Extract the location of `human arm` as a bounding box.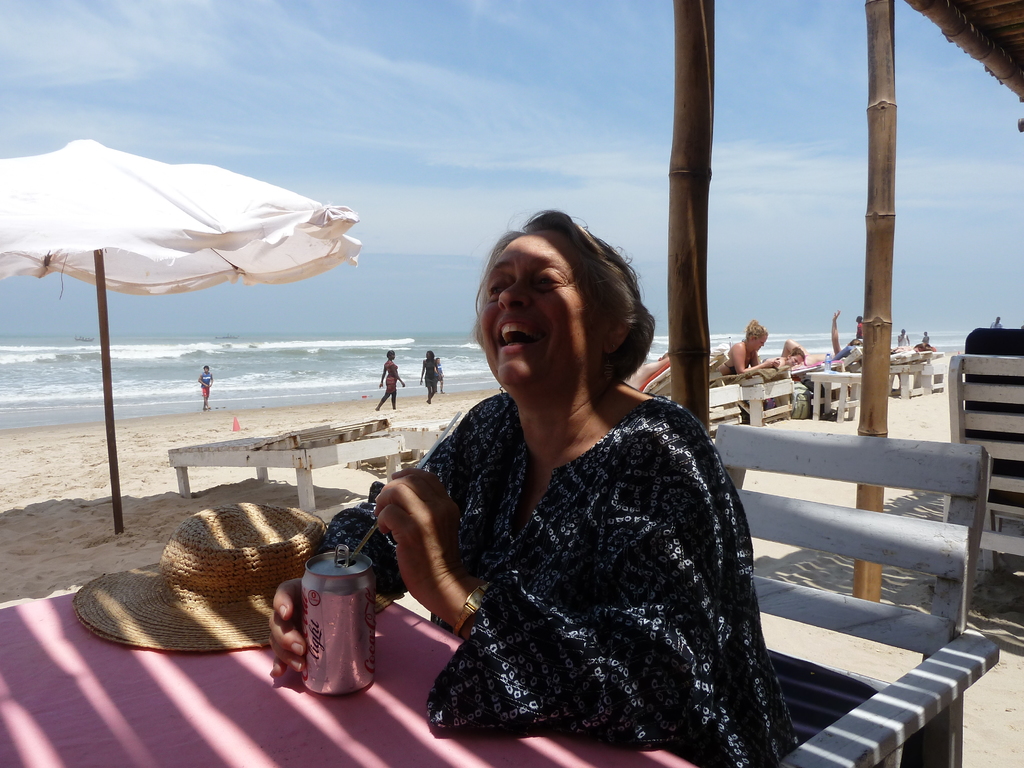
<box>263,410,468,682</box>.
